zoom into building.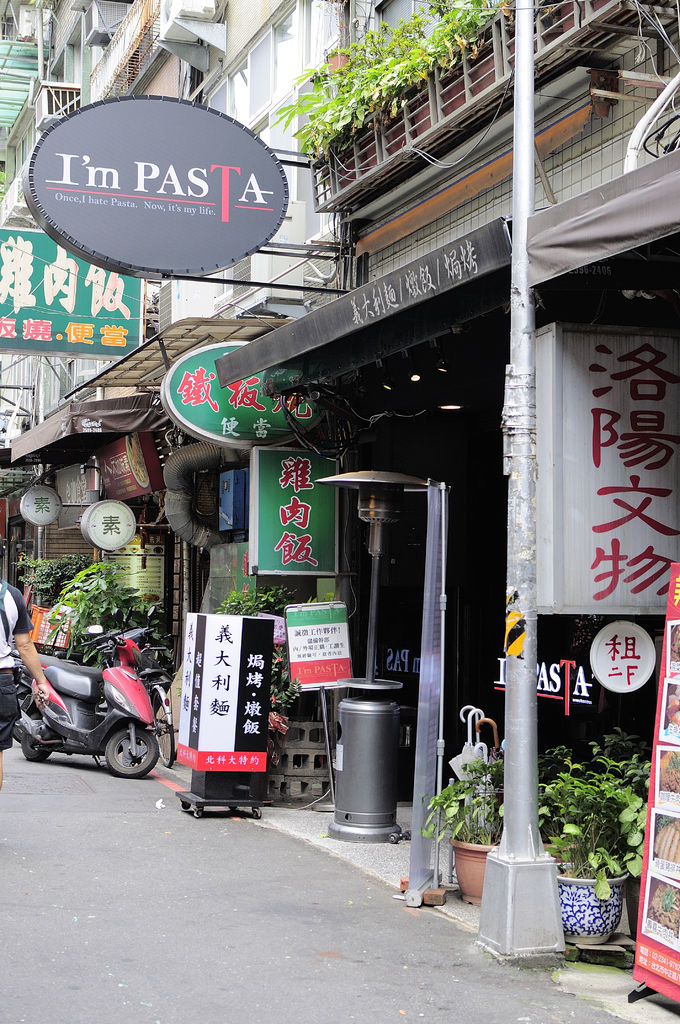
Zoom target: rect(0, 0, 86, 608).
